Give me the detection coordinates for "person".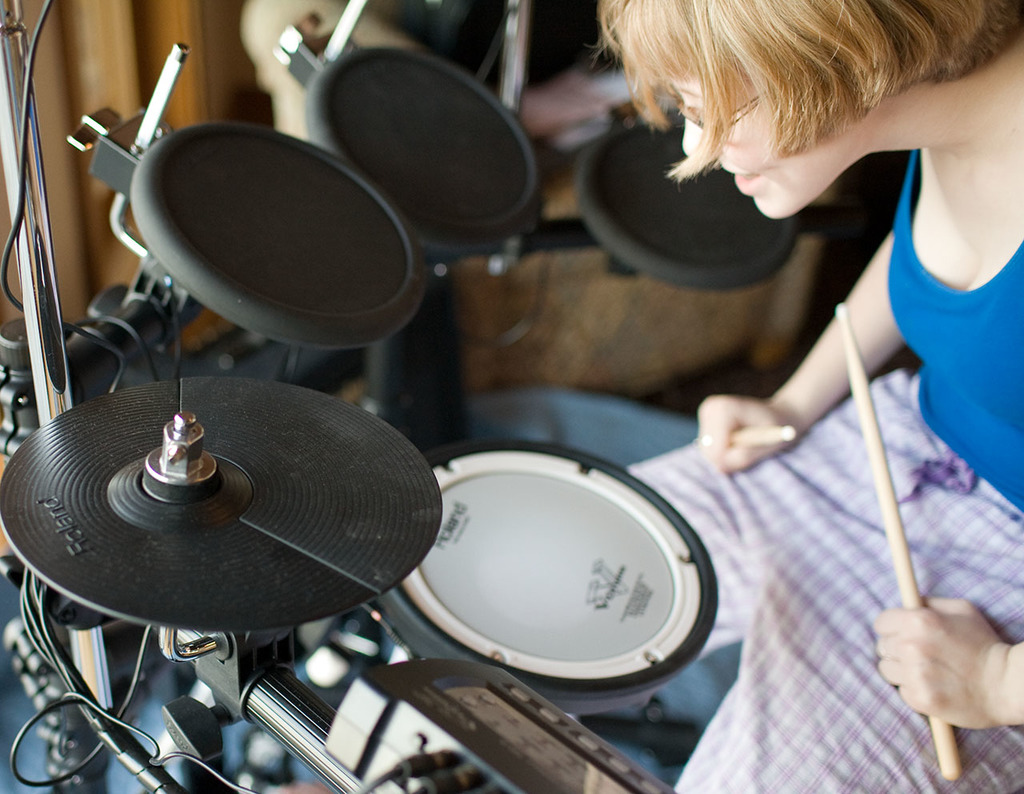
bbox=(586, 0, 1023, 793).
